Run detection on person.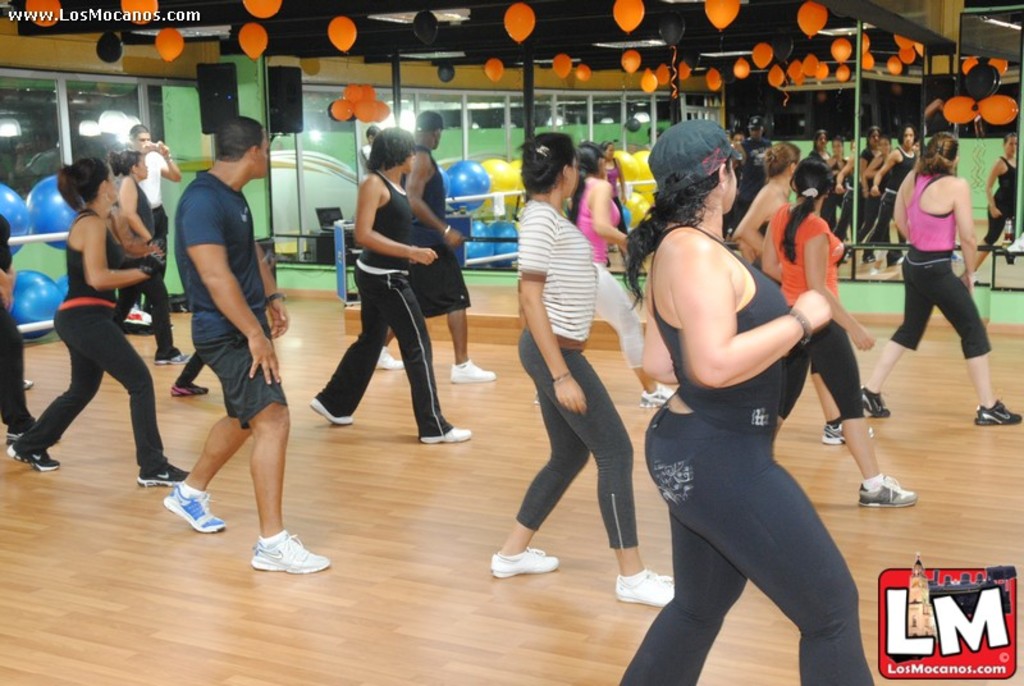
Result: <region>356, 108, 494, 381</region>.
